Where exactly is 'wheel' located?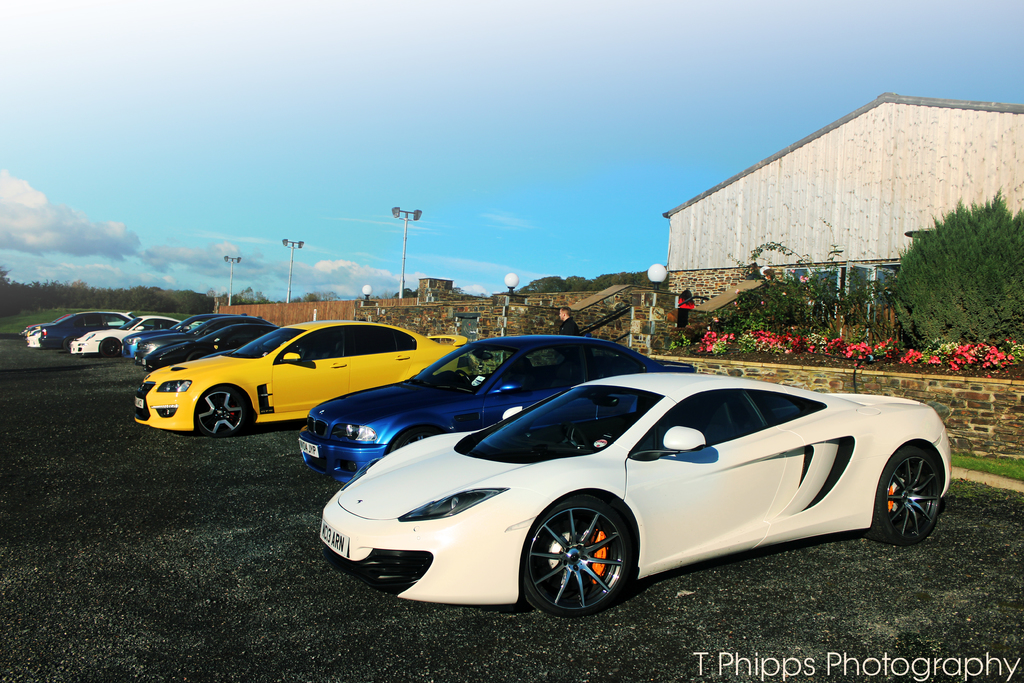
Its bounding box is [x1=874, y1=443, x2=945, y2=547].
